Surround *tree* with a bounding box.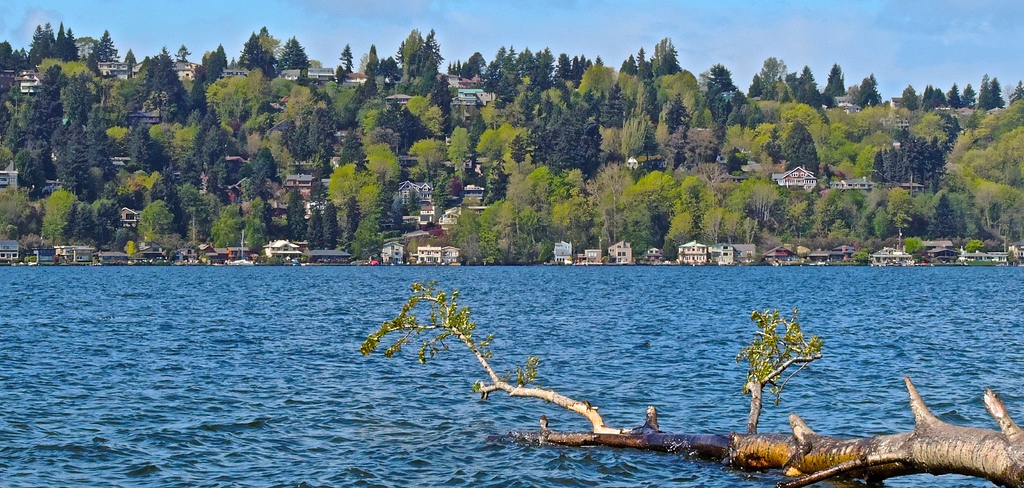
region(40, 184, 81, 245).
